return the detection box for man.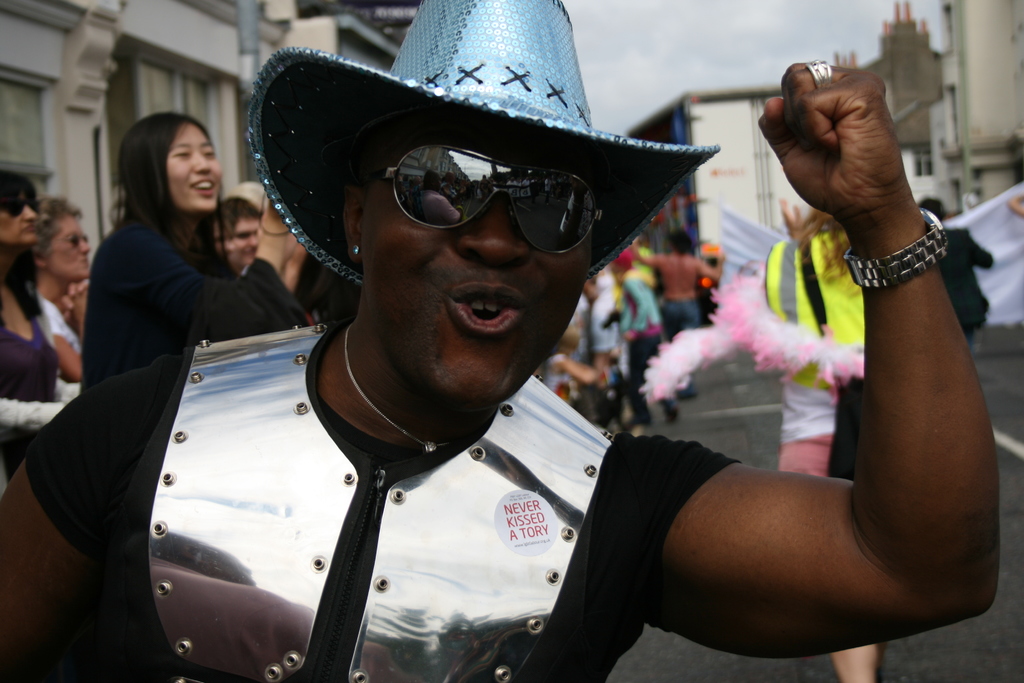
[x1=578, y1=274, x2=645, y2=434].
